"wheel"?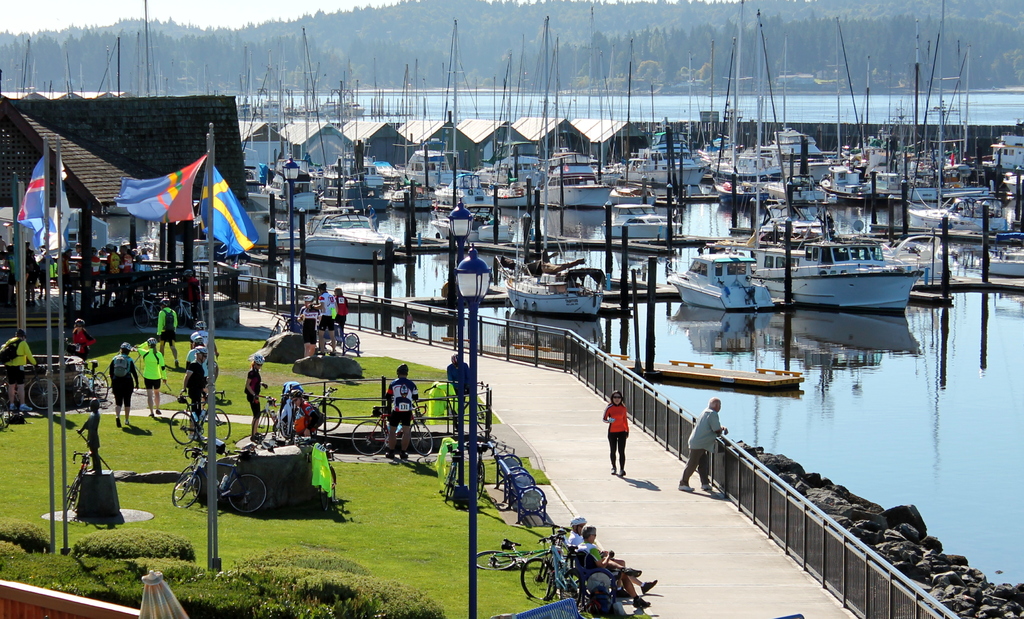
bbox=(28, 380, 59, 411)
